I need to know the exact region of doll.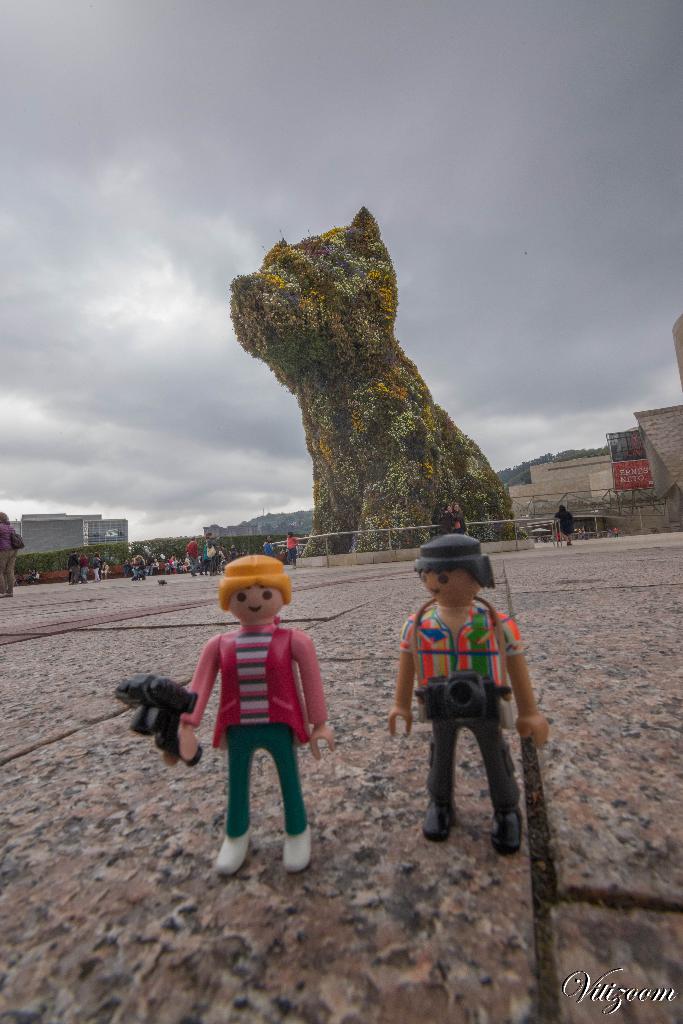
Region: (182,564,334,858).
